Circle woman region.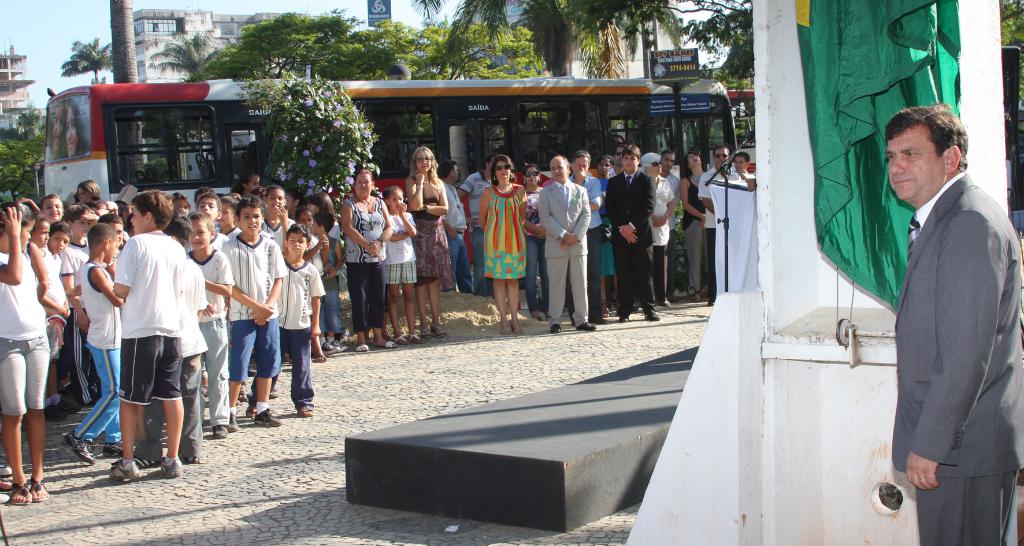
Region: x1=401 y1=143 x2=450 y2=340.
